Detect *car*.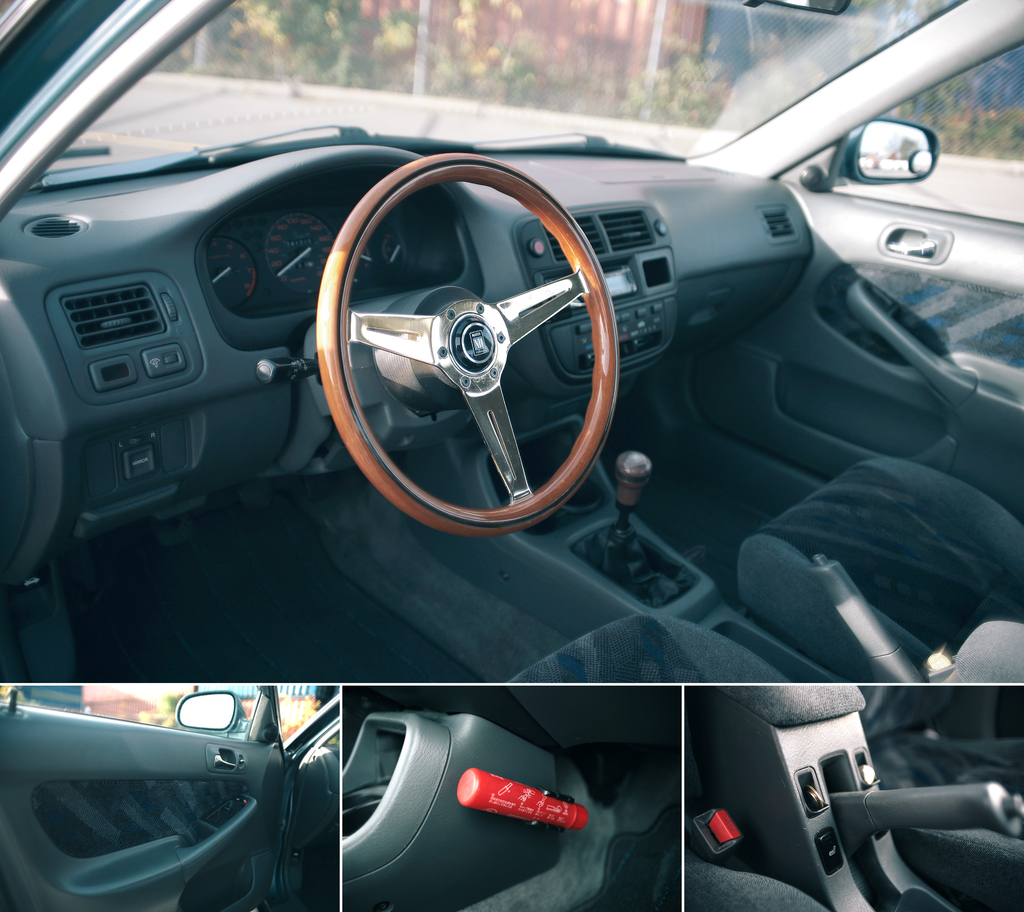
Detected at box=[337, 690, 681, 911].
